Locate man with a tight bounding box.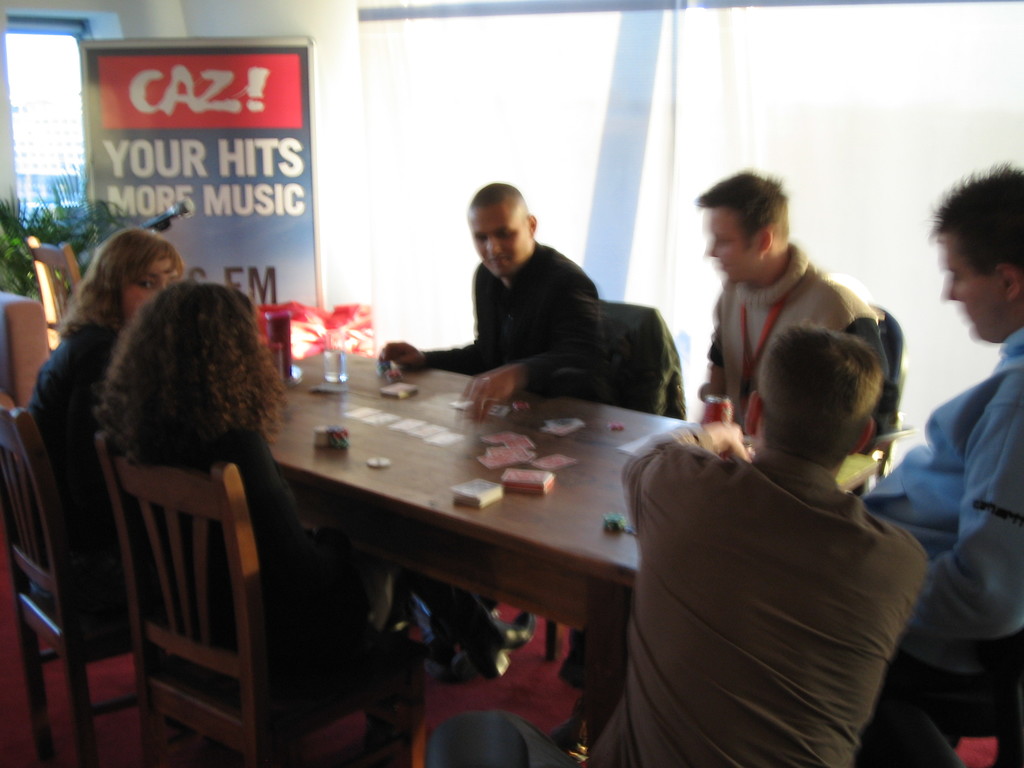
left=856, top=164, right=1023, bottom=766.
